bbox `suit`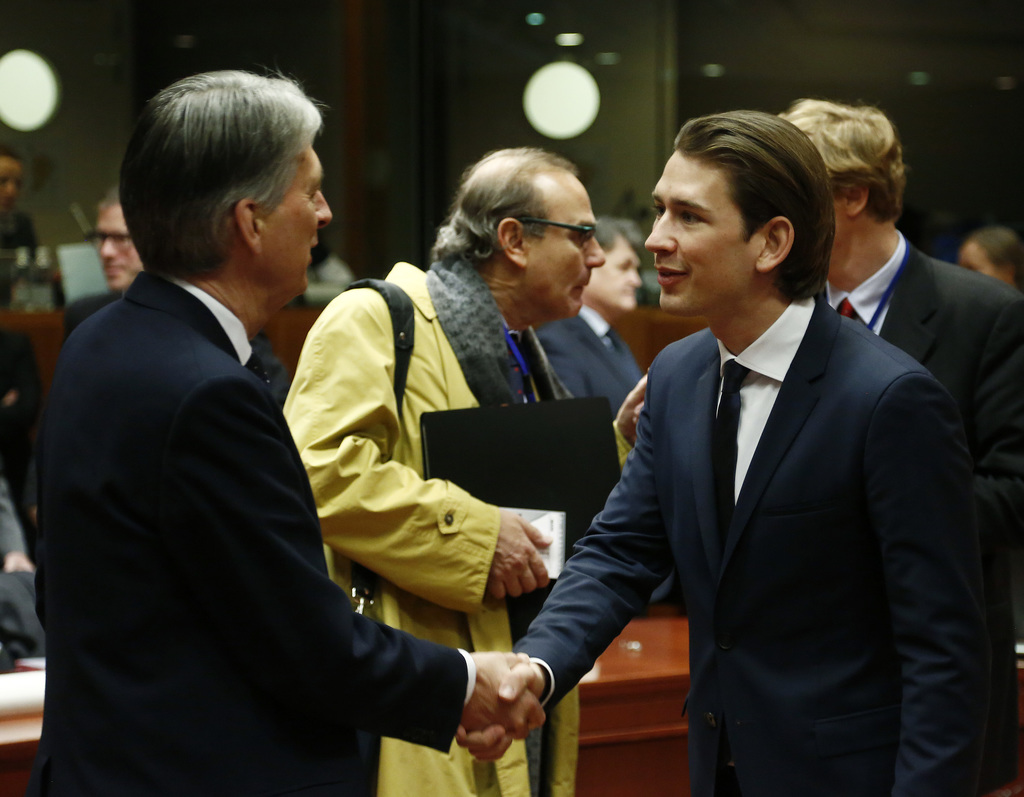
region(518, 295, 998, 796)
